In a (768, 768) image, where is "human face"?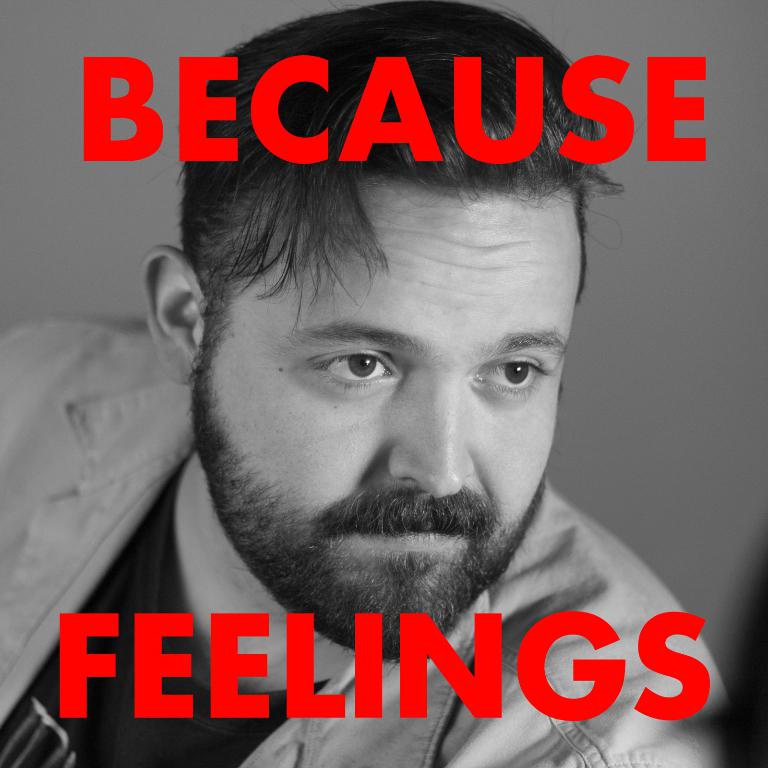
bbox=[230, 175, 581, 663].
